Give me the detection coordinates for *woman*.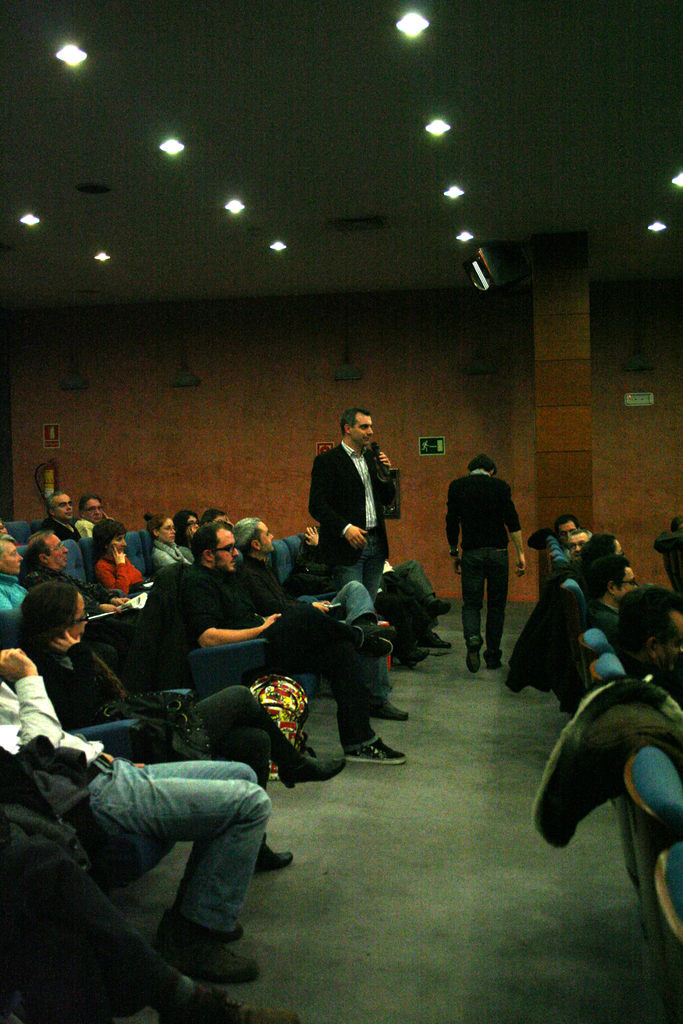
bbox=[90, 513, 155, 606].
